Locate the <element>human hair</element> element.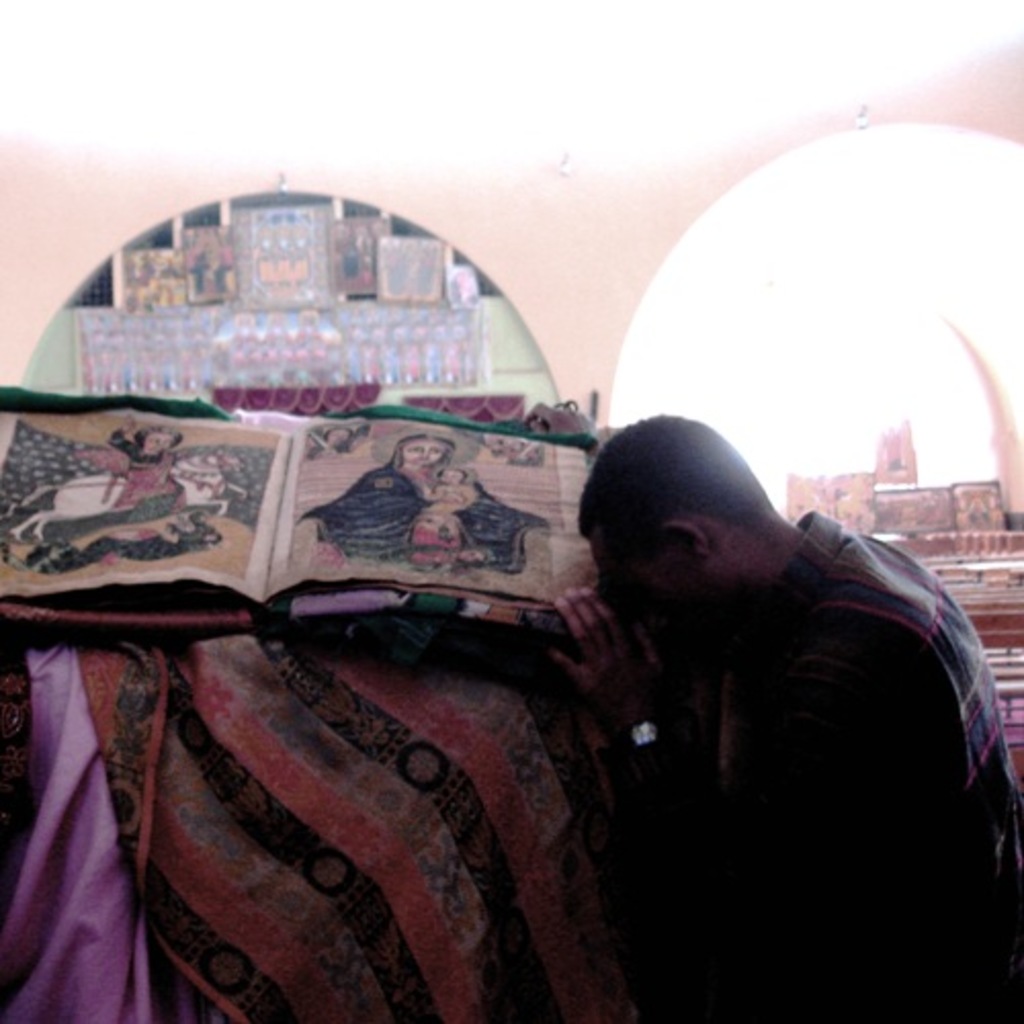
Element bbox: bbox(575, 408, 770, 520).
